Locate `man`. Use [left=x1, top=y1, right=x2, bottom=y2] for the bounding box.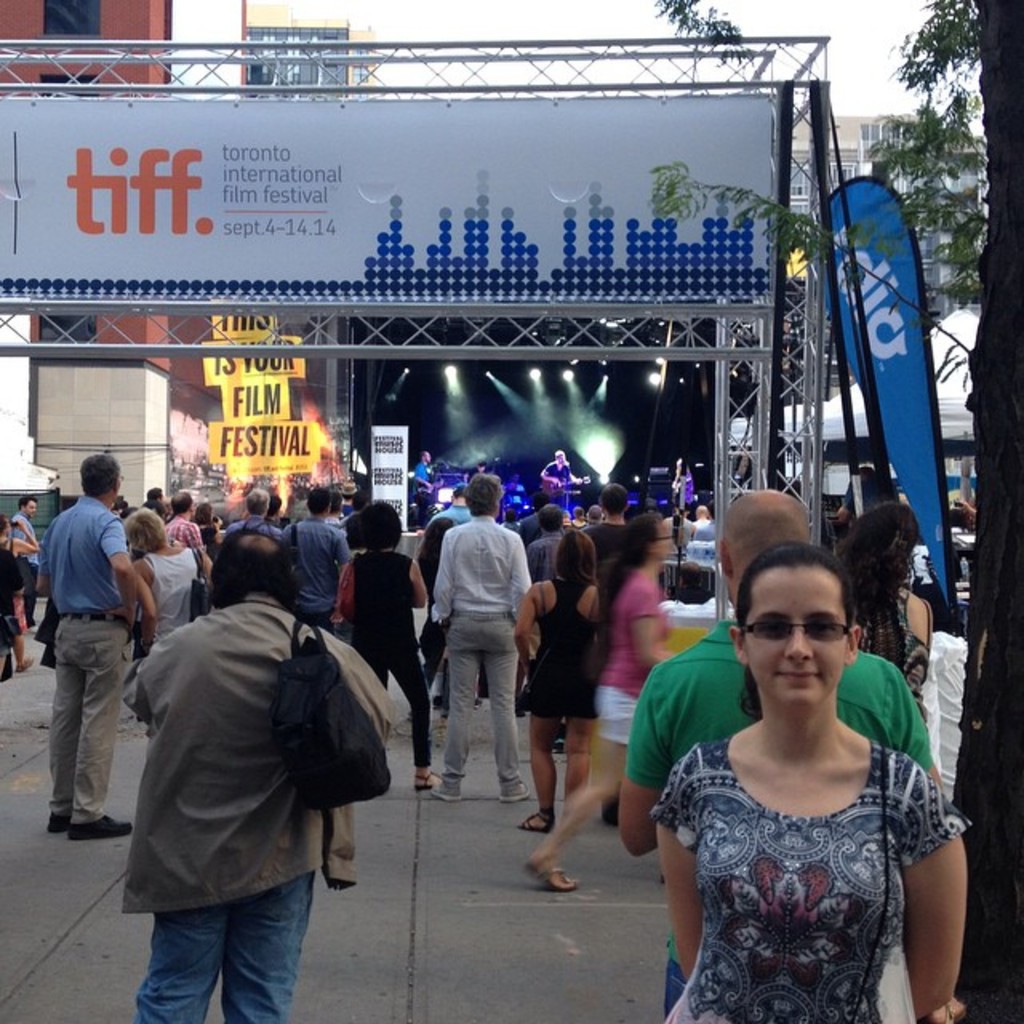
[left=589, top=502, right=602, bottom=525].
